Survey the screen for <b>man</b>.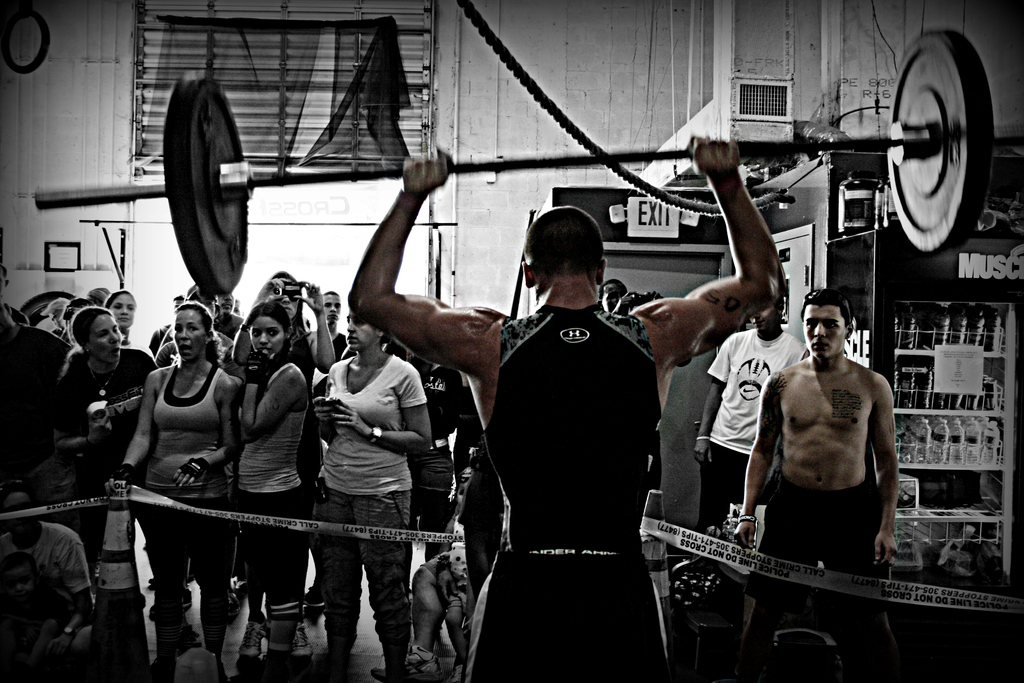
Survey found: region(0, 265, 31, 325).
